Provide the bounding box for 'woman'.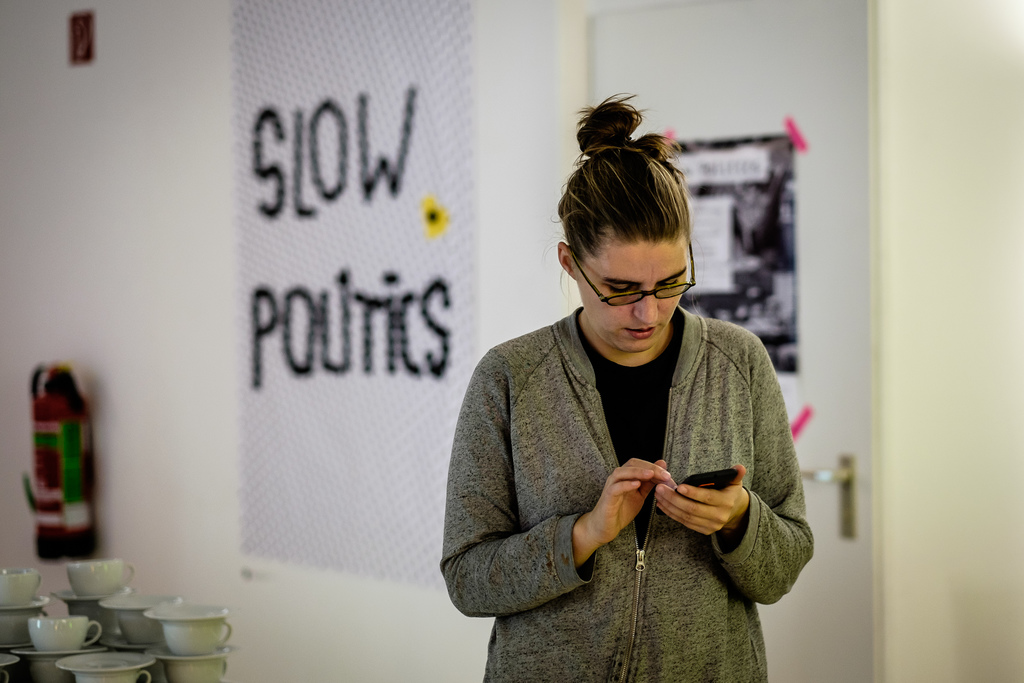
box=[446, 126, 806, 672].
